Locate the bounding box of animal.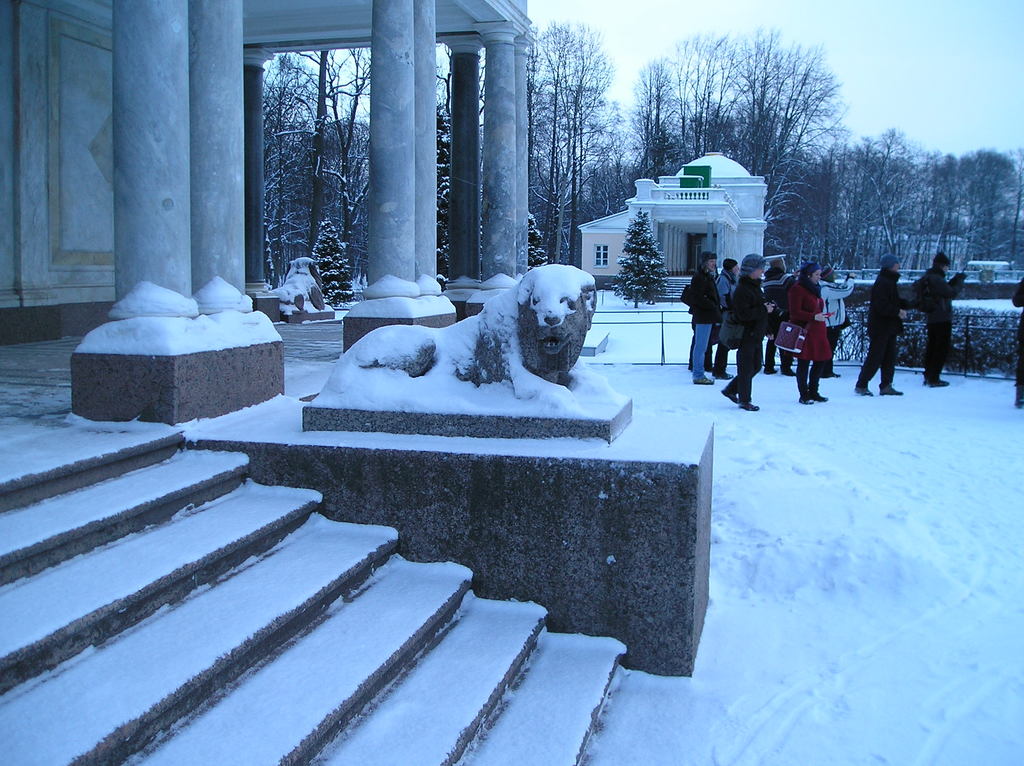
Bounding box: <region>323, 266, 598, 402</region>.
